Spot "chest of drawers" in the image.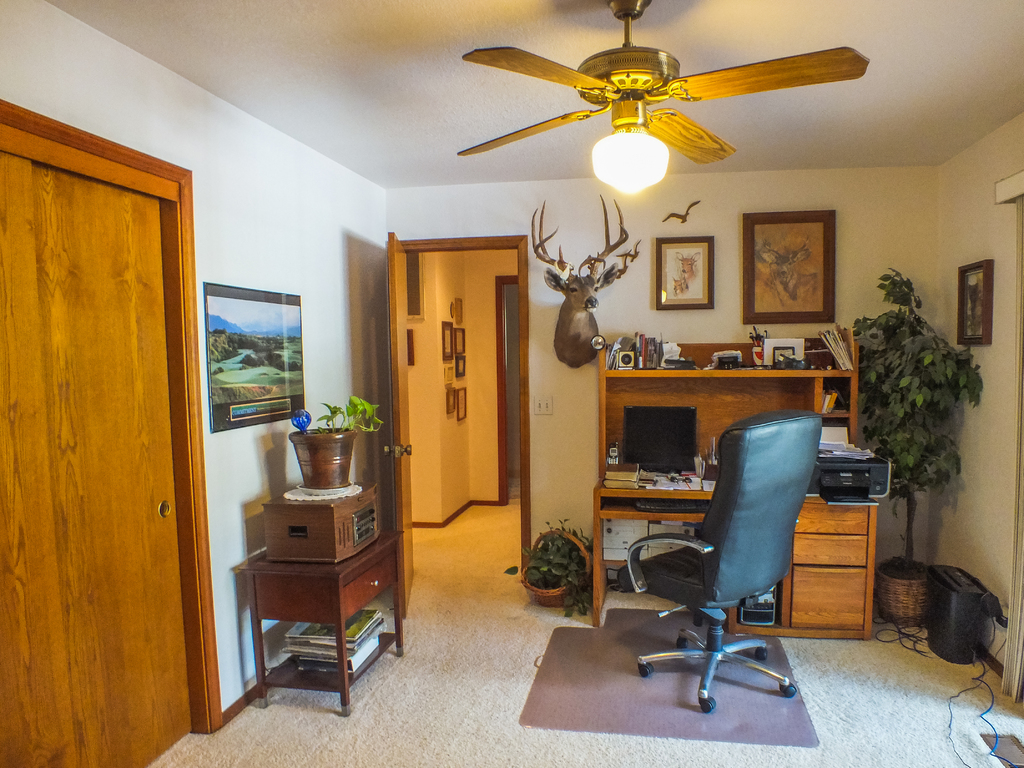
"chest of drawers" found at [238, 532, 402, 715].
